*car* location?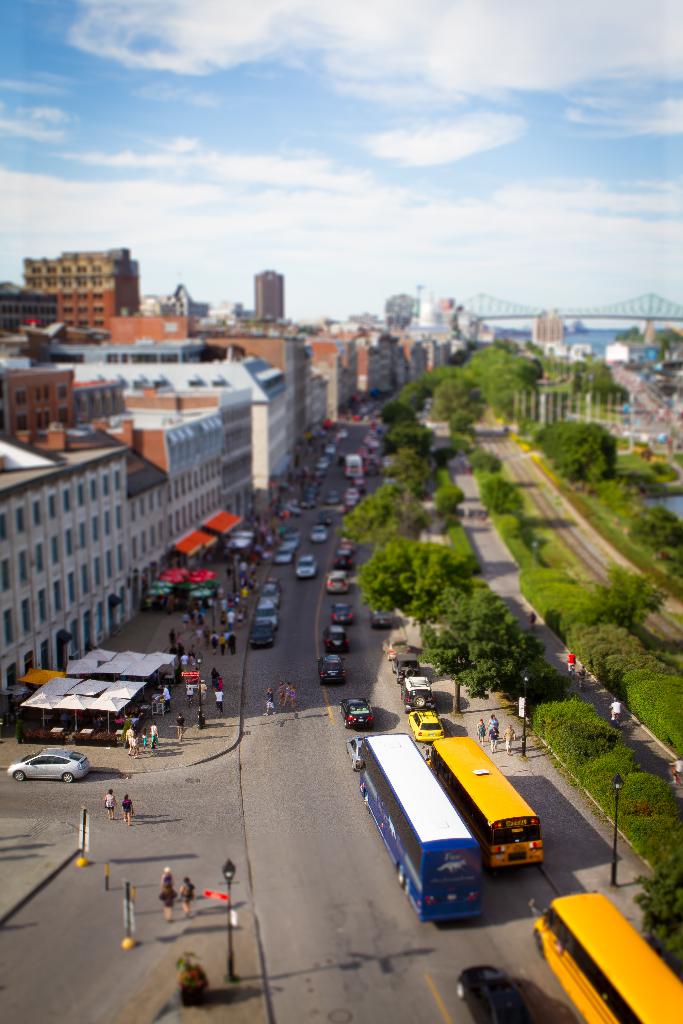
[left=382, top=634, right=417, bottom=662]
